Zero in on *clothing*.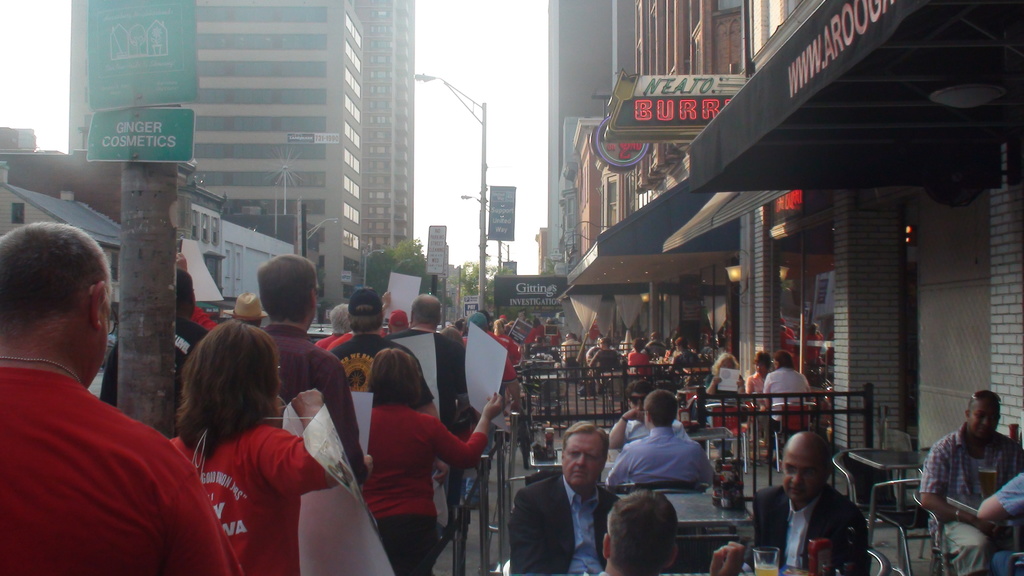
Zeroed in: bbox=[629, 346, 648, 368].
